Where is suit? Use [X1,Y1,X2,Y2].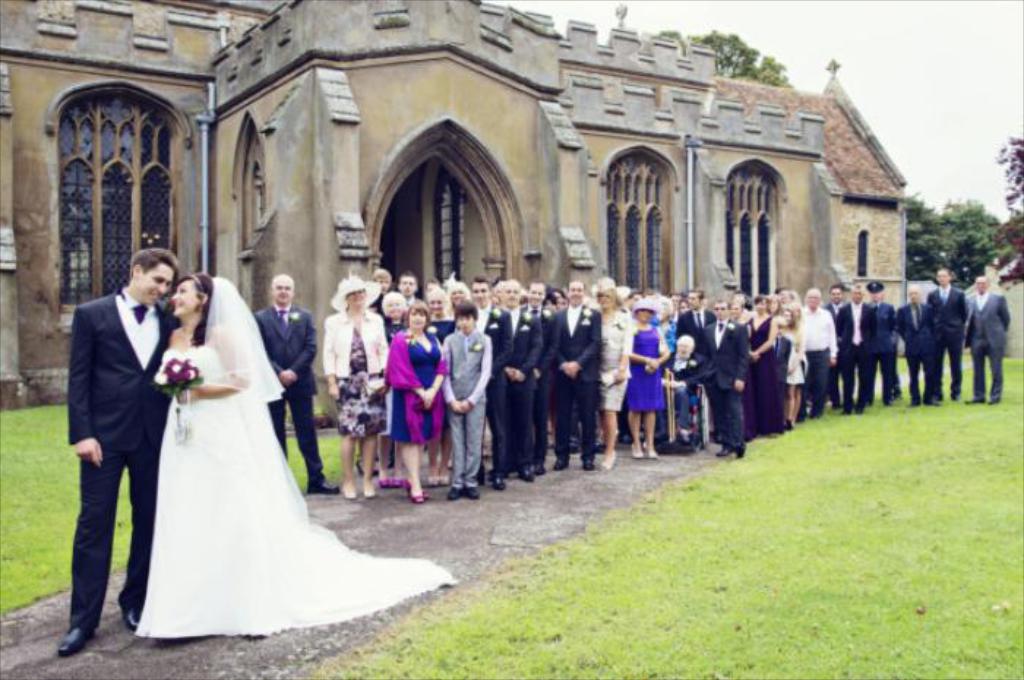
[404,291,414,307].
